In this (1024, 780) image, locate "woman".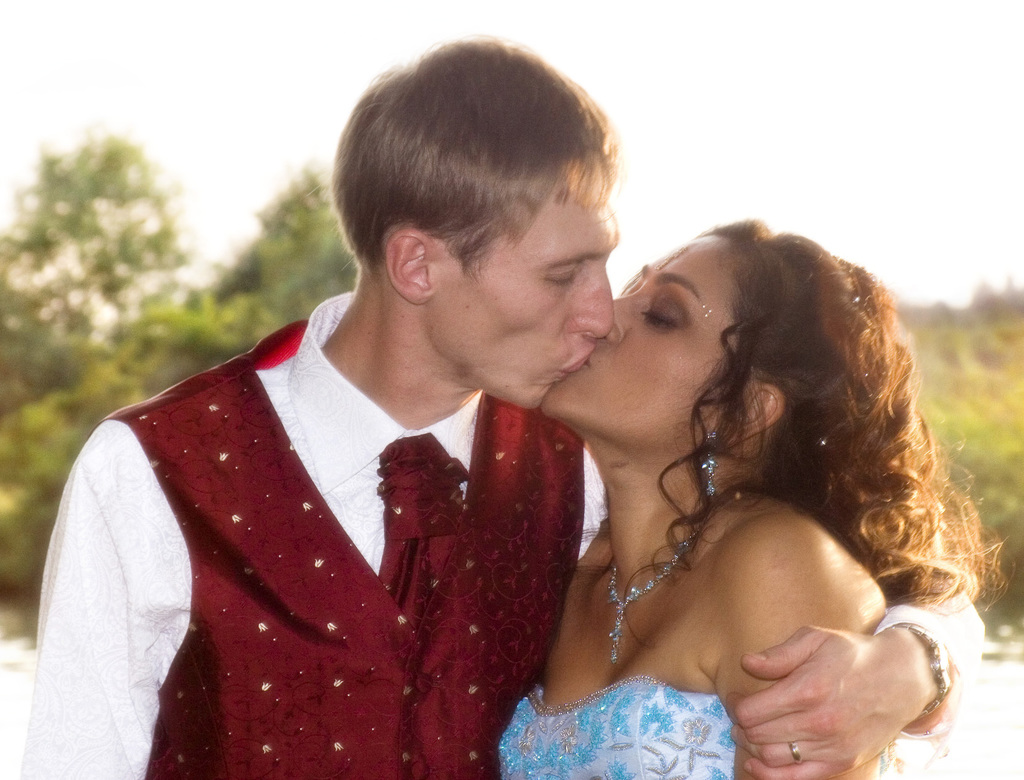
Bounding box: bbox=[479, 145, 978, 779].
